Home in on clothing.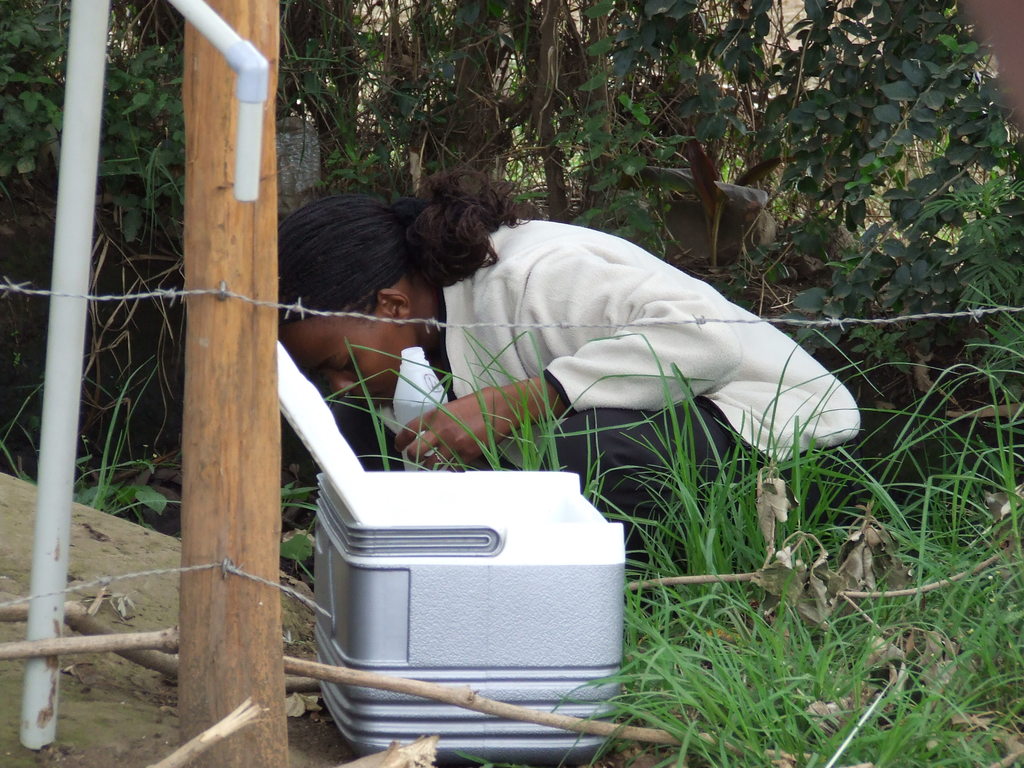
Homed in at crop(372, 181, 862, 482).
